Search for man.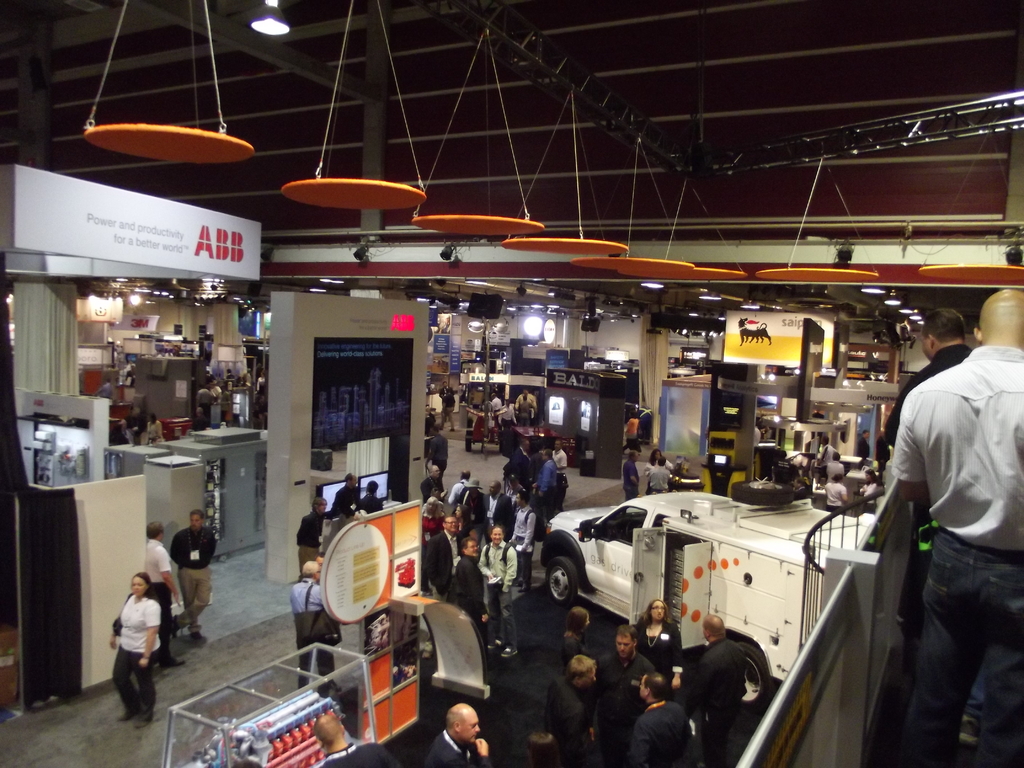
Found at region(550, 650, 600, 767).
